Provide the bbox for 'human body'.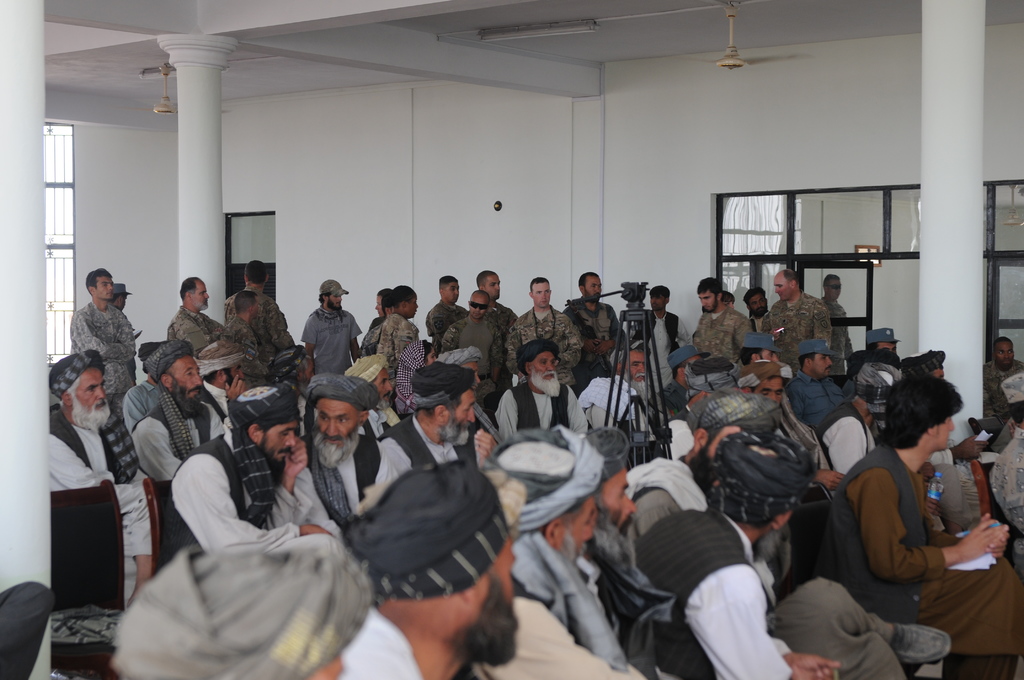
(616, 420, 842, 679).
